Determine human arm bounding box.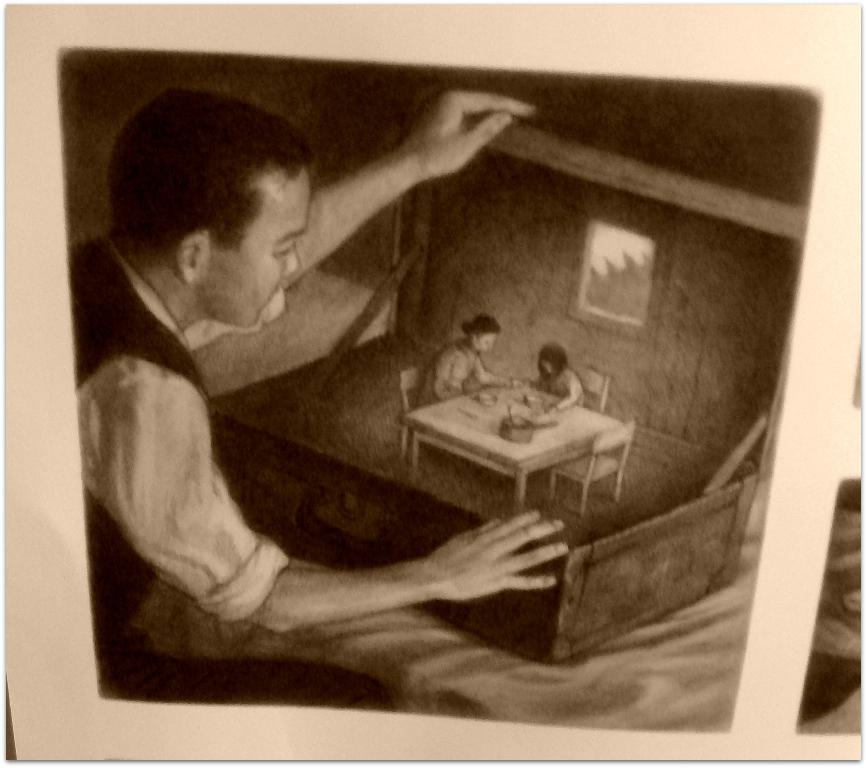
Determined: l=113, t=332, r=584, b=682.
